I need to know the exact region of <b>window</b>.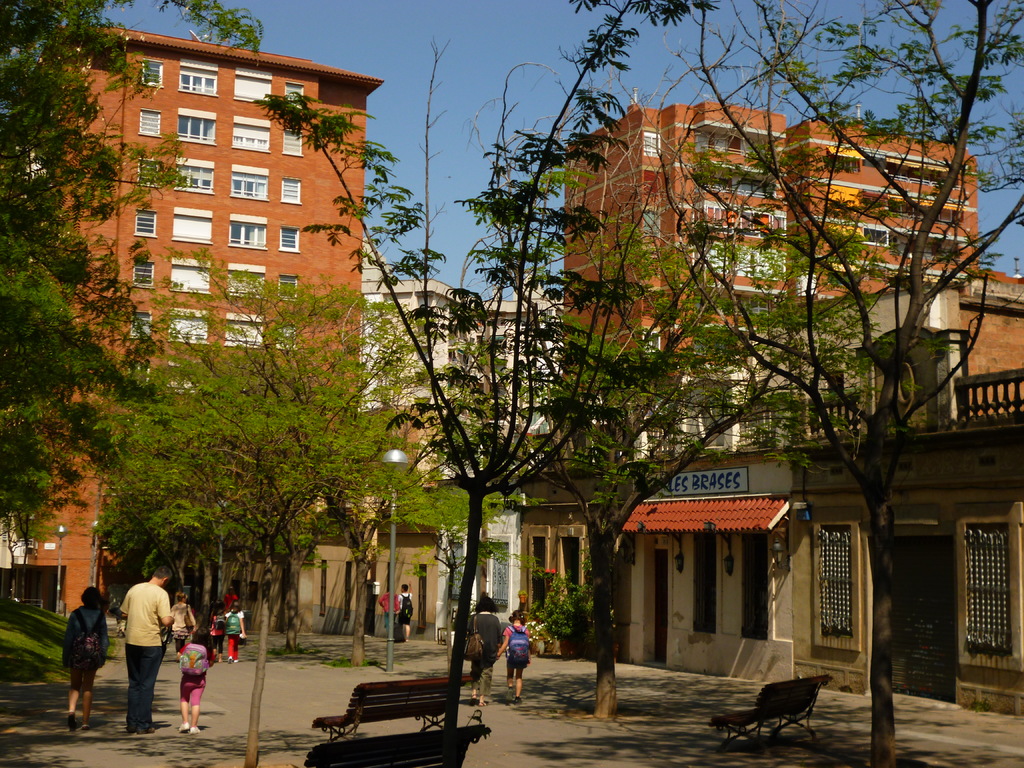
Region: crop(285, 127, 299, 151).
